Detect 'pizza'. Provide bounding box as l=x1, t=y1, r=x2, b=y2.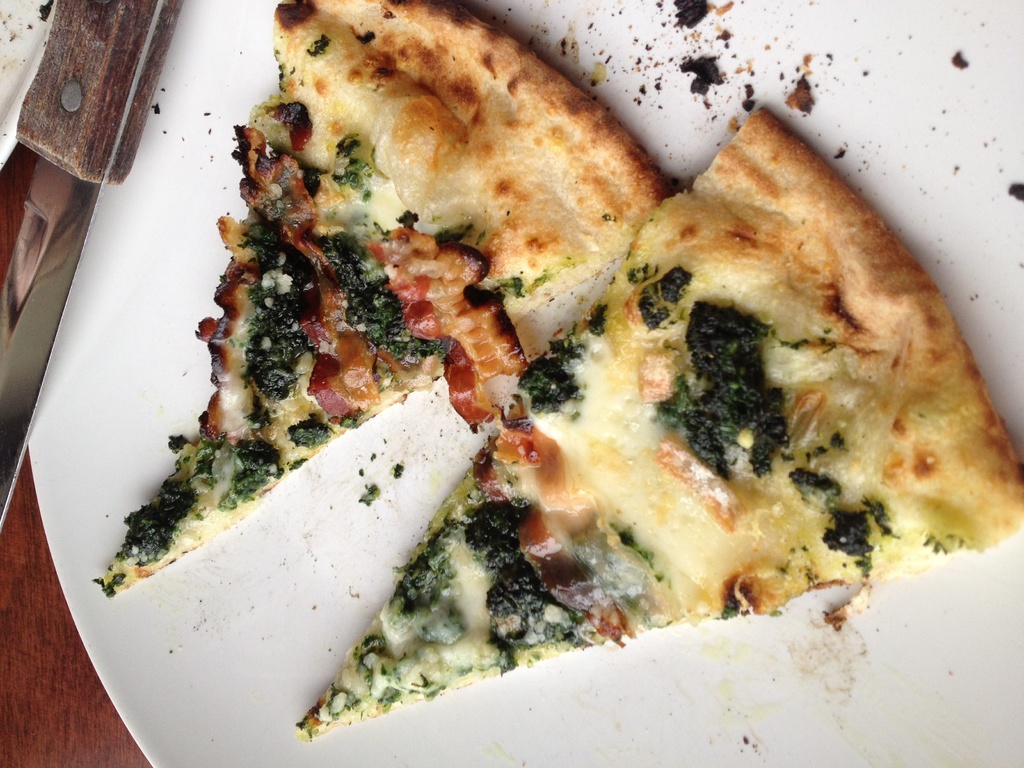
l=102, t=0, r=672, b=590.
